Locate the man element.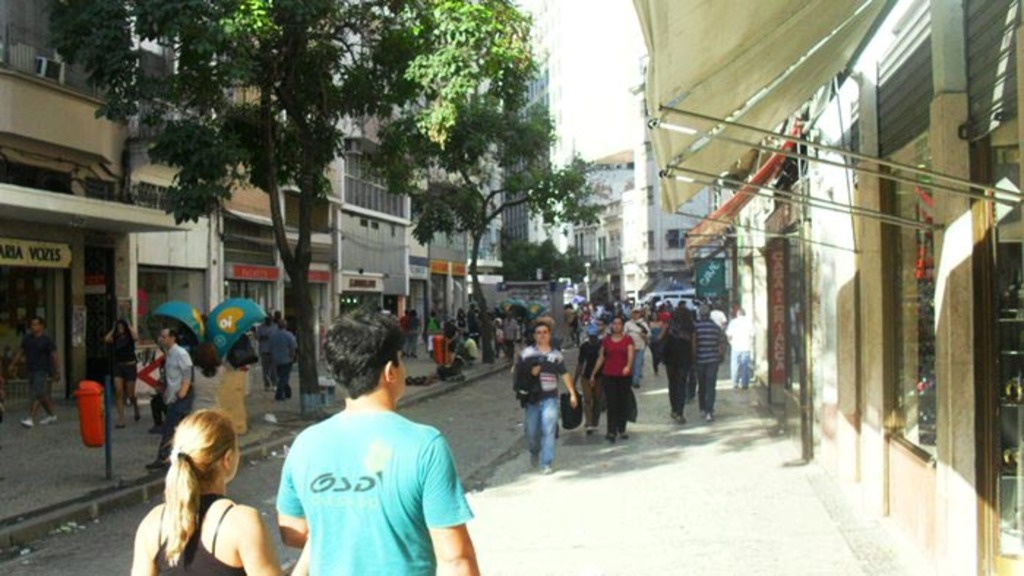
Element bbox: x1=712, y1=306, x2=723, y2=326.
